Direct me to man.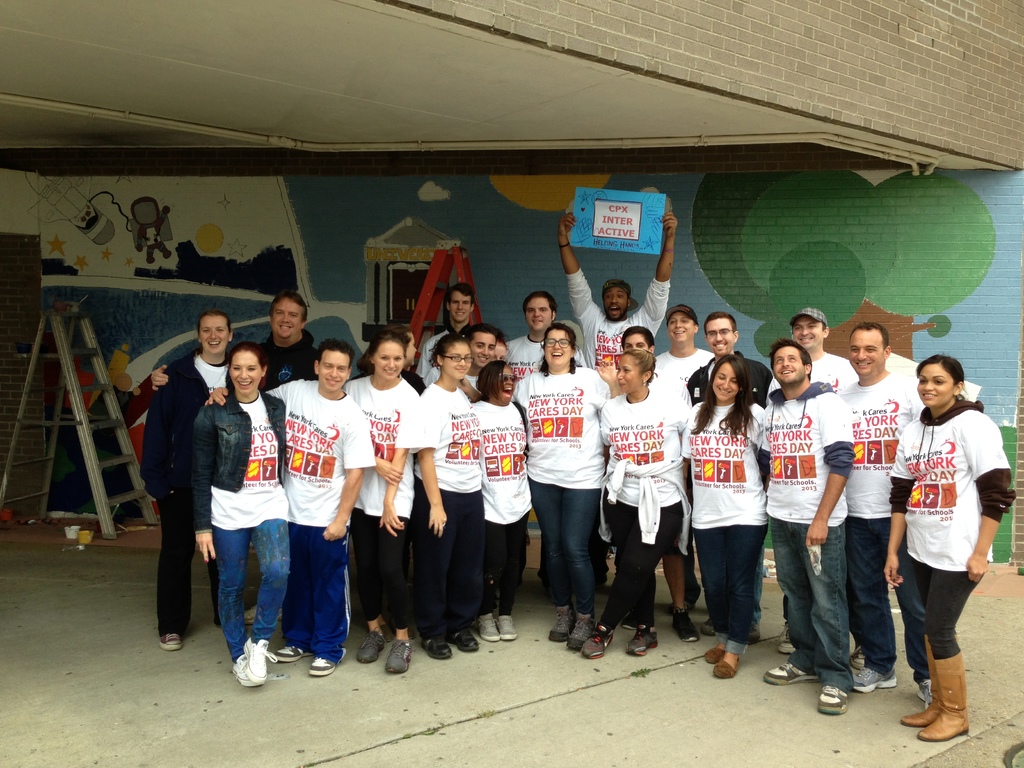
Direction: bbox=(149, 288, 334, 625).
